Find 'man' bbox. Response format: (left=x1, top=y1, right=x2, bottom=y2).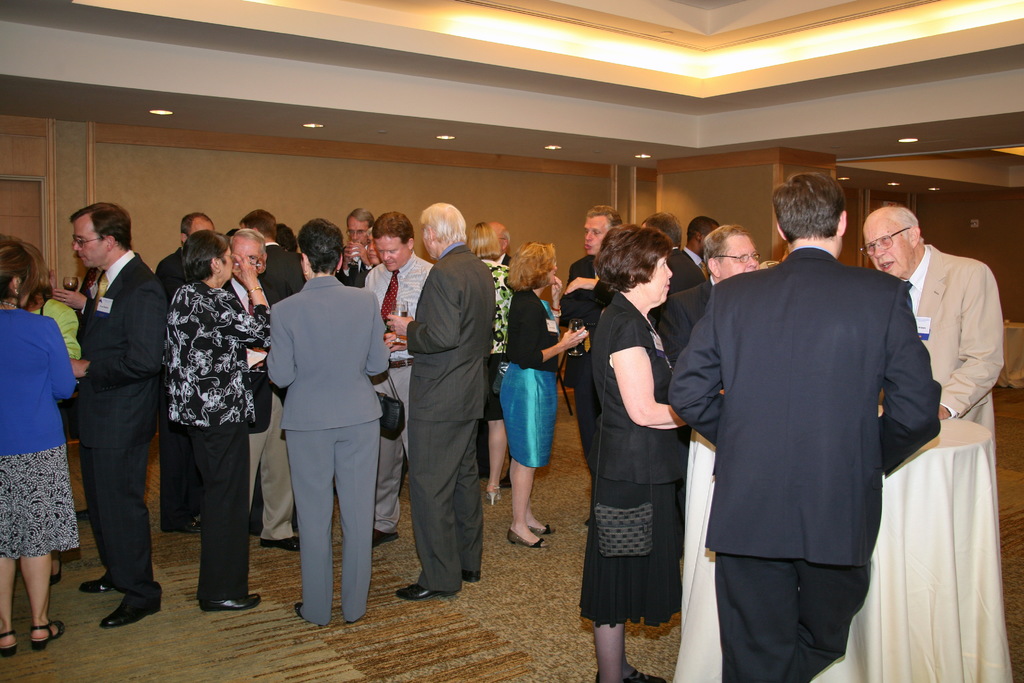
(left=383, top=199, right=495, bottom=593).
